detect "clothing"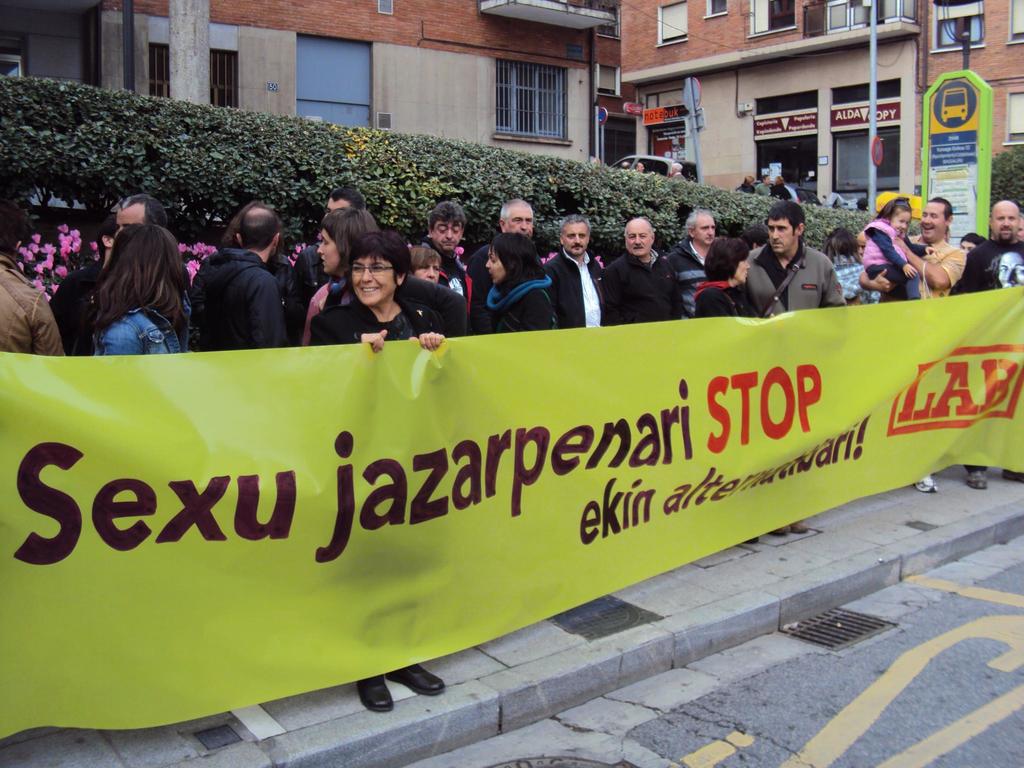
770,183,792,199
